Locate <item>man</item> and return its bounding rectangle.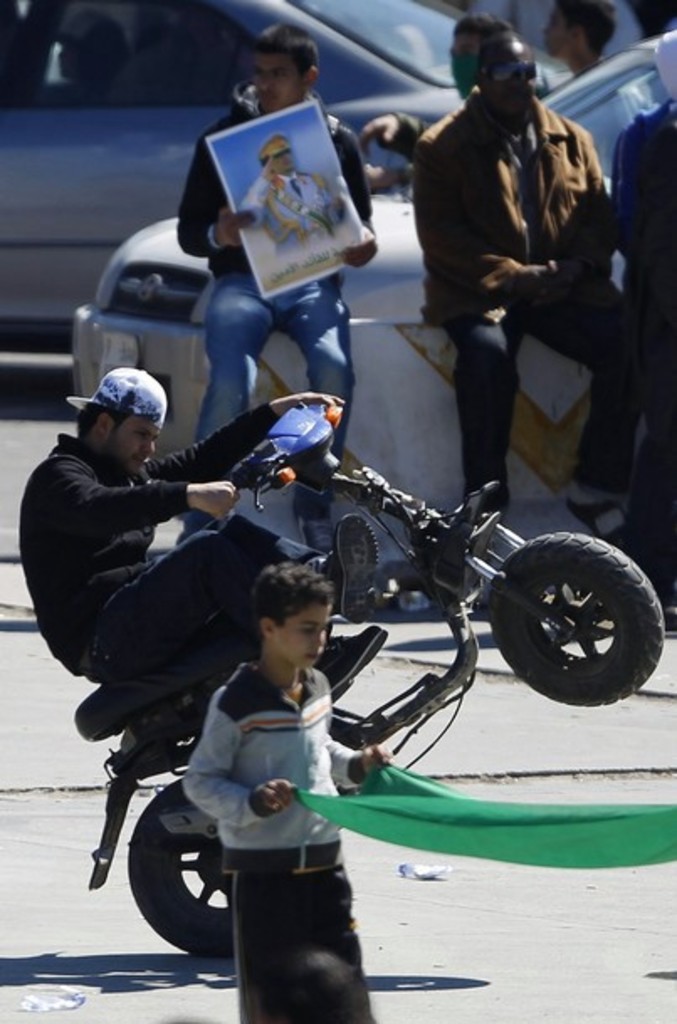
<box>166,24,391,549</box>.
